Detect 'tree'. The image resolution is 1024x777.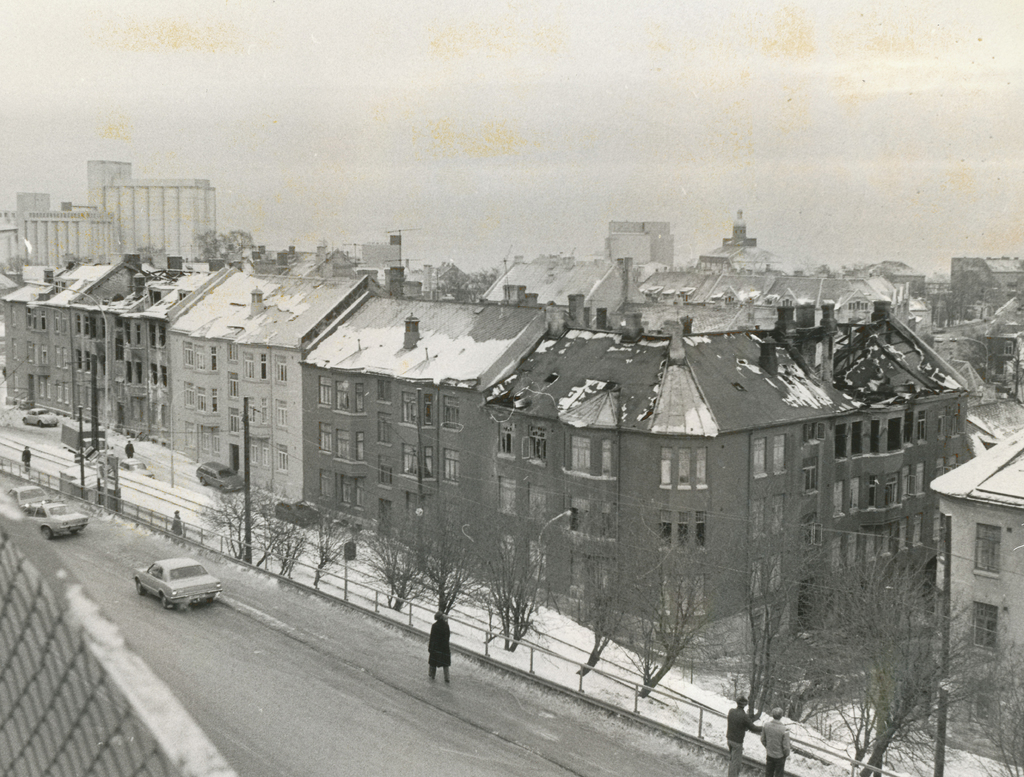
(left=552, top=514, right=648, bottom=684).
